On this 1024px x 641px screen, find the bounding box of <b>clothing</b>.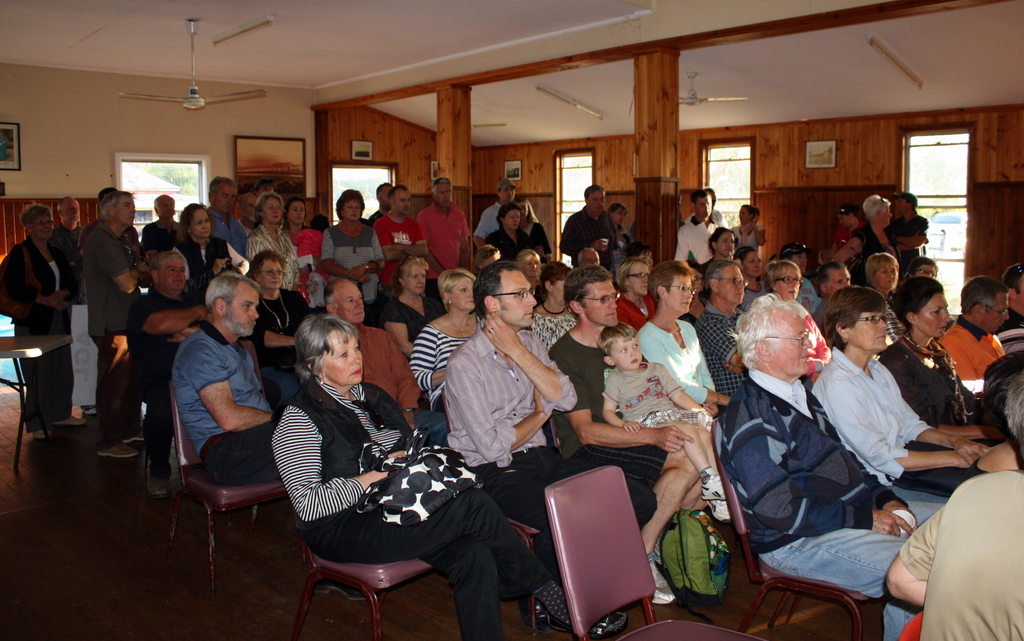
Bounding box: detection(202, 210, 244, 253).
